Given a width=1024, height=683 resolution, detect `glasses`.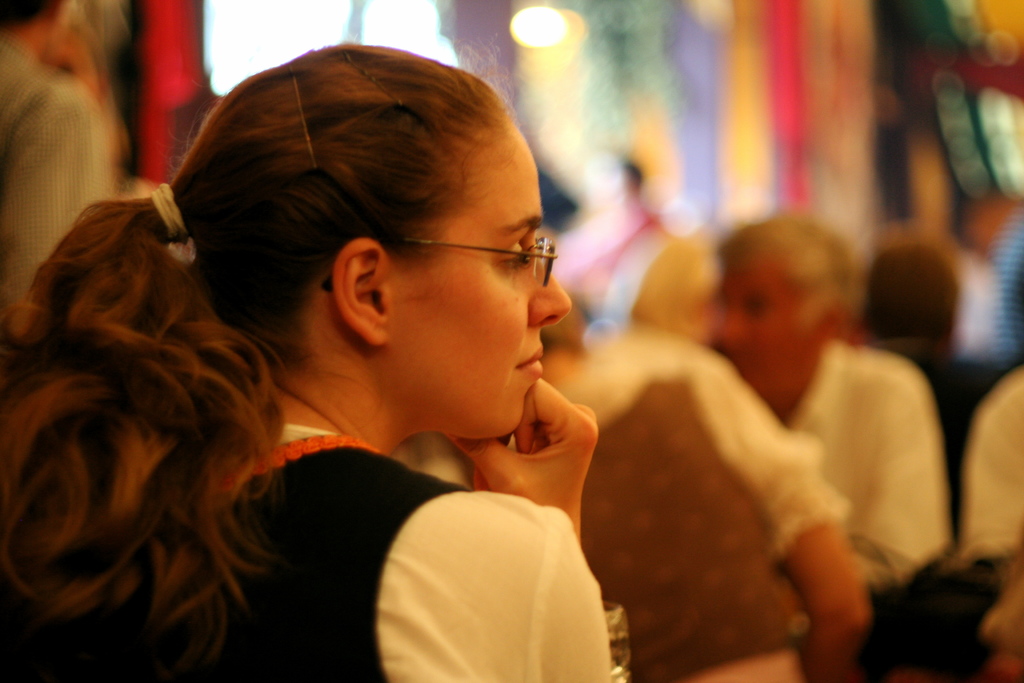
bbox(321, 242, 556, 289).
